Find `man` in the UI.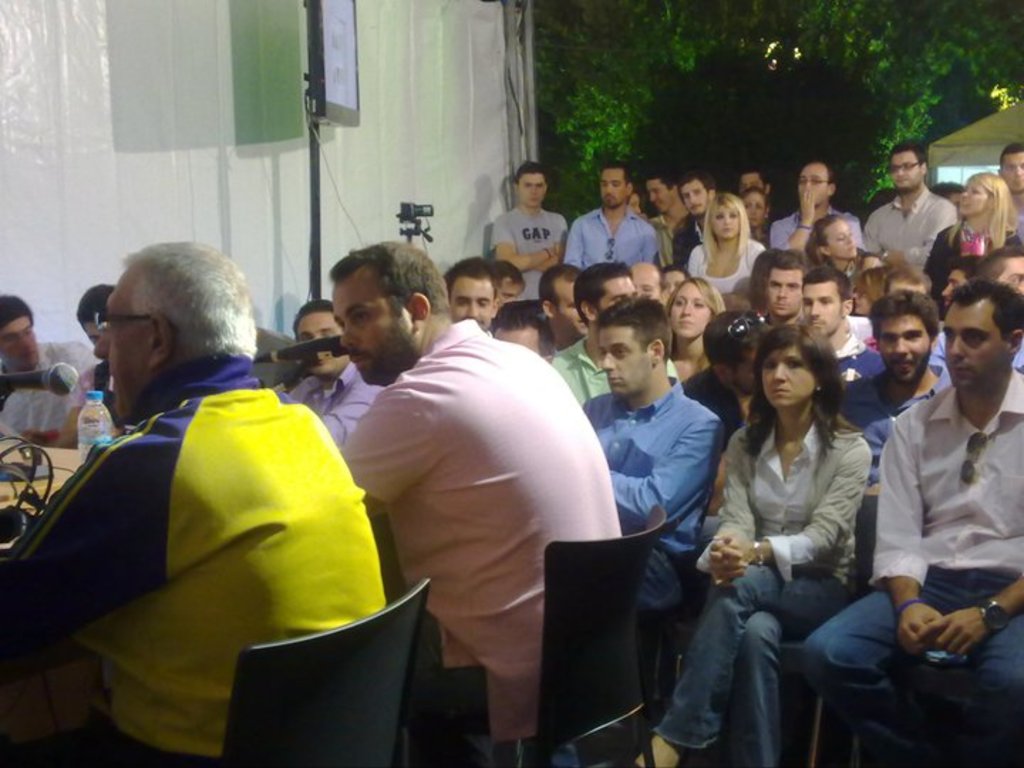
UI element at rect(627, 253, 671, 302).
